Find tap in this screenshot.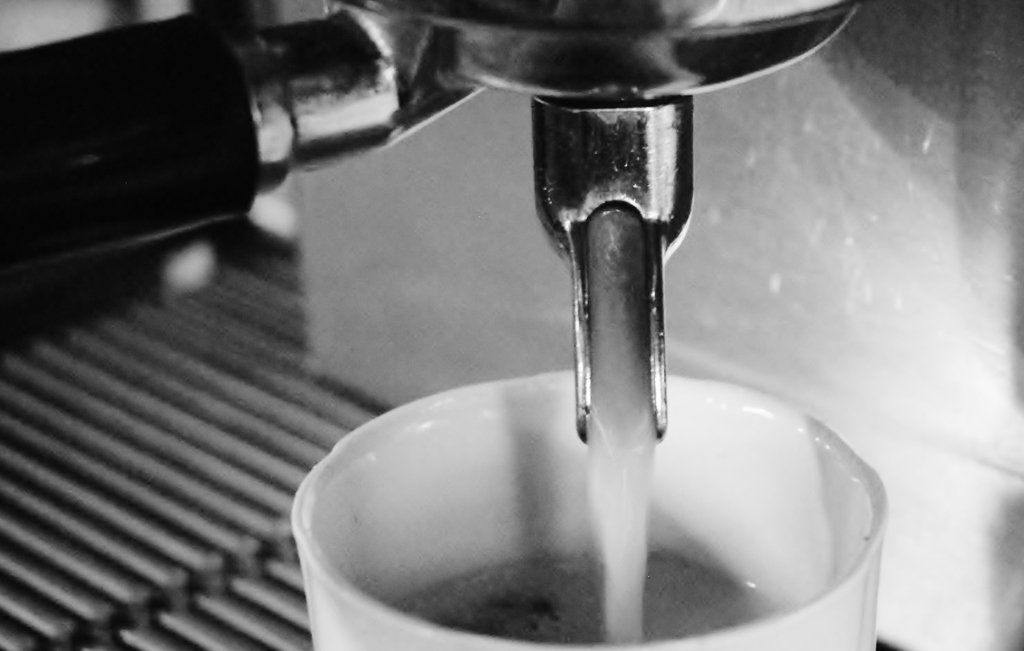
The bounding box for tap is <region>225, 1, 866, 456</region>.
